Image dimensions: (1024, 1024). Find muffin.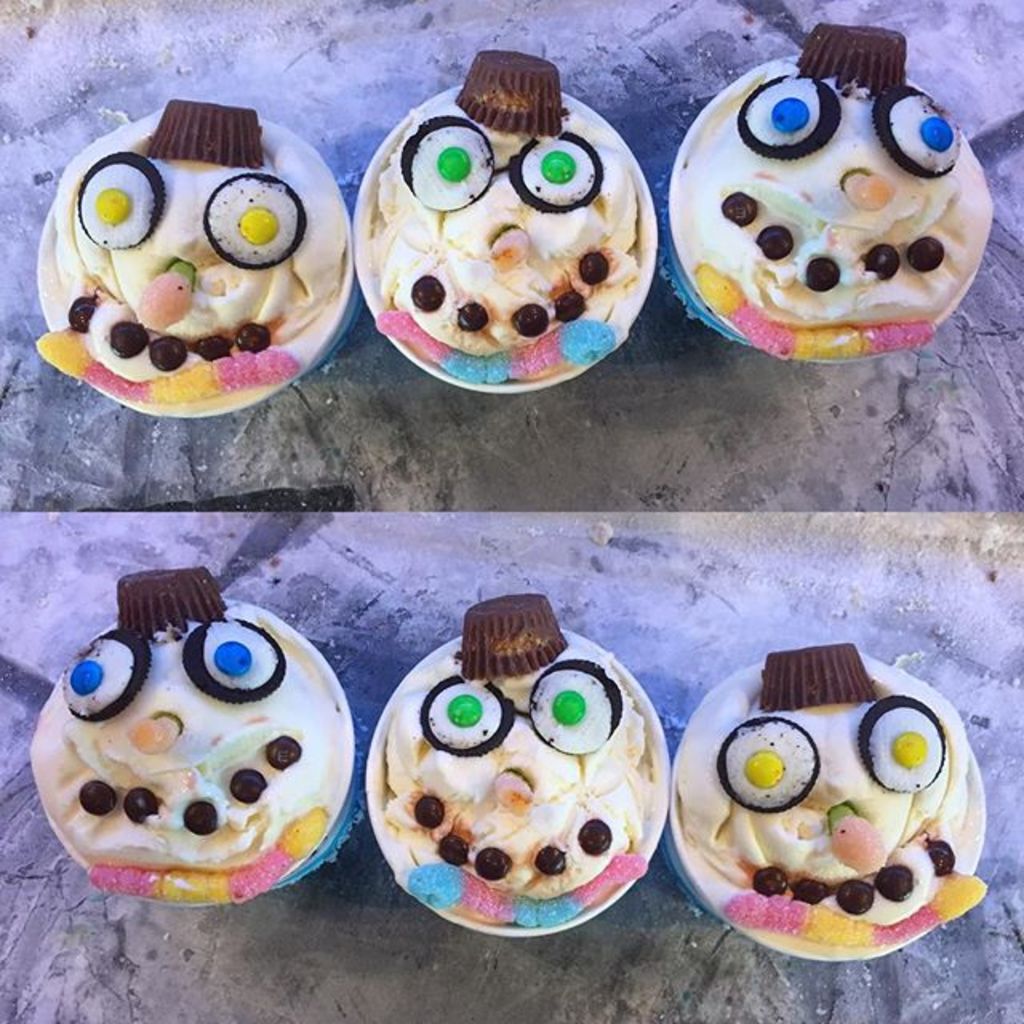
365, 590, 691, 941.
